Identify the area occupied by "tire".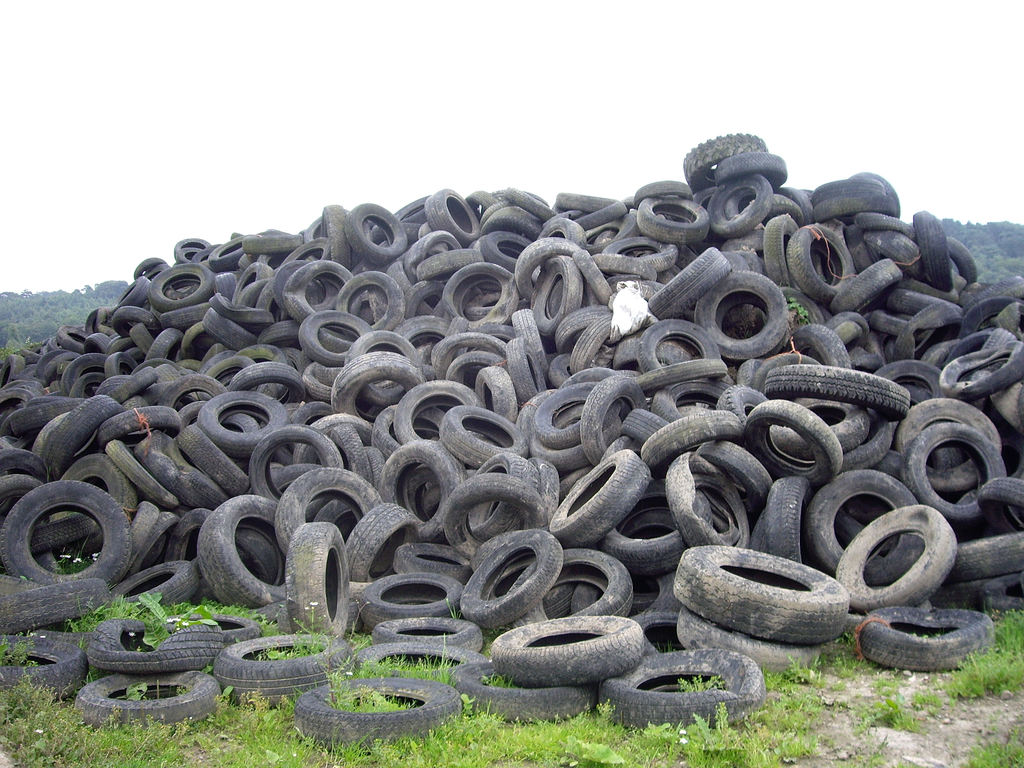
Area: detection(861, 607, 993, 671).
